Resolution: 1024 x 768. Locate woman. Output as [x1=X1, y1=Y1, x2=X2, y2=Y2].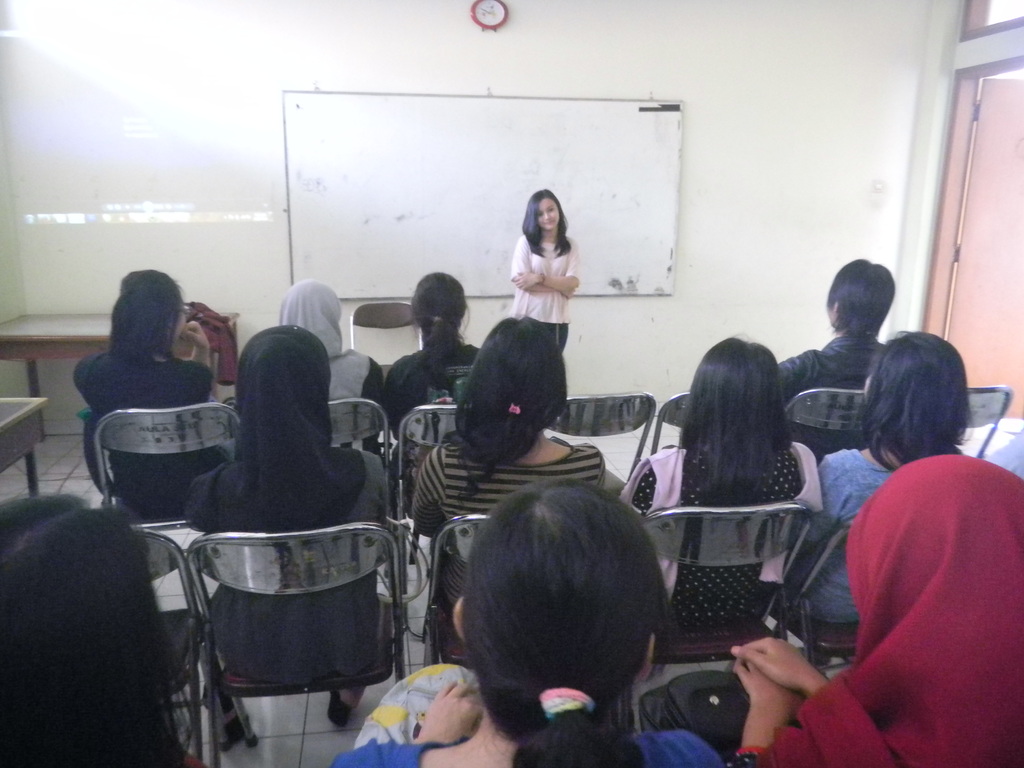
[x1=730, y1=452, x2=1023, y2=767].
